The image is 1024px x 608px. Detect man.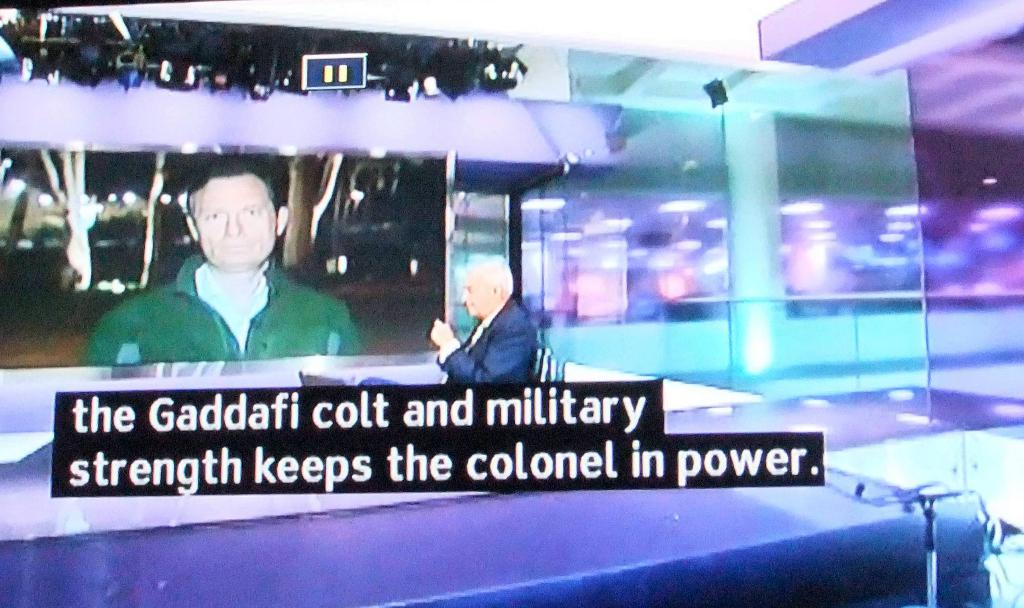
Detection: 82,161,374,379.
